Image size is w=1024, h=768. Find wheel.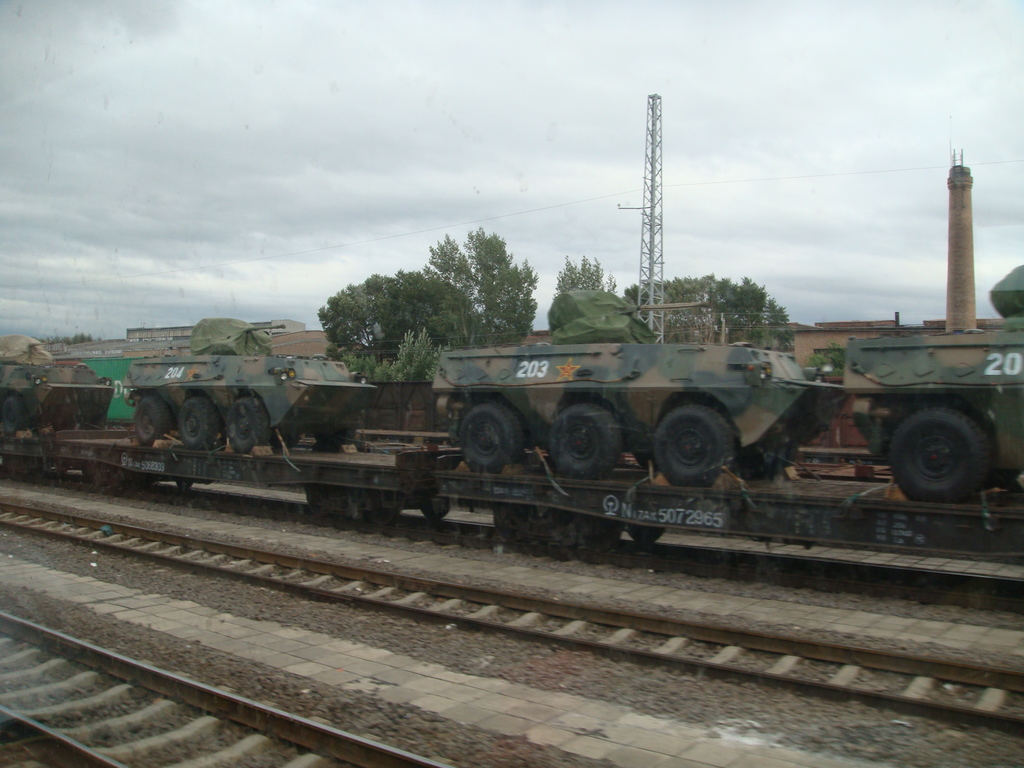
box=[627, 522, 664, 546].
